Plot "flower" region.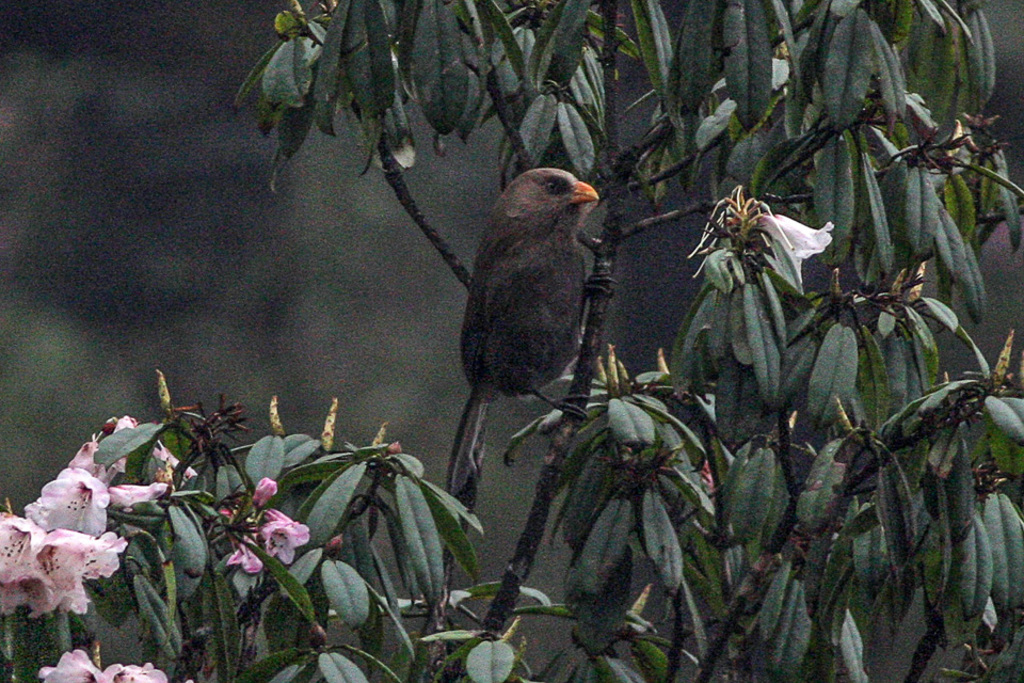
Plotted at box=[46, 646, 161, 682].
